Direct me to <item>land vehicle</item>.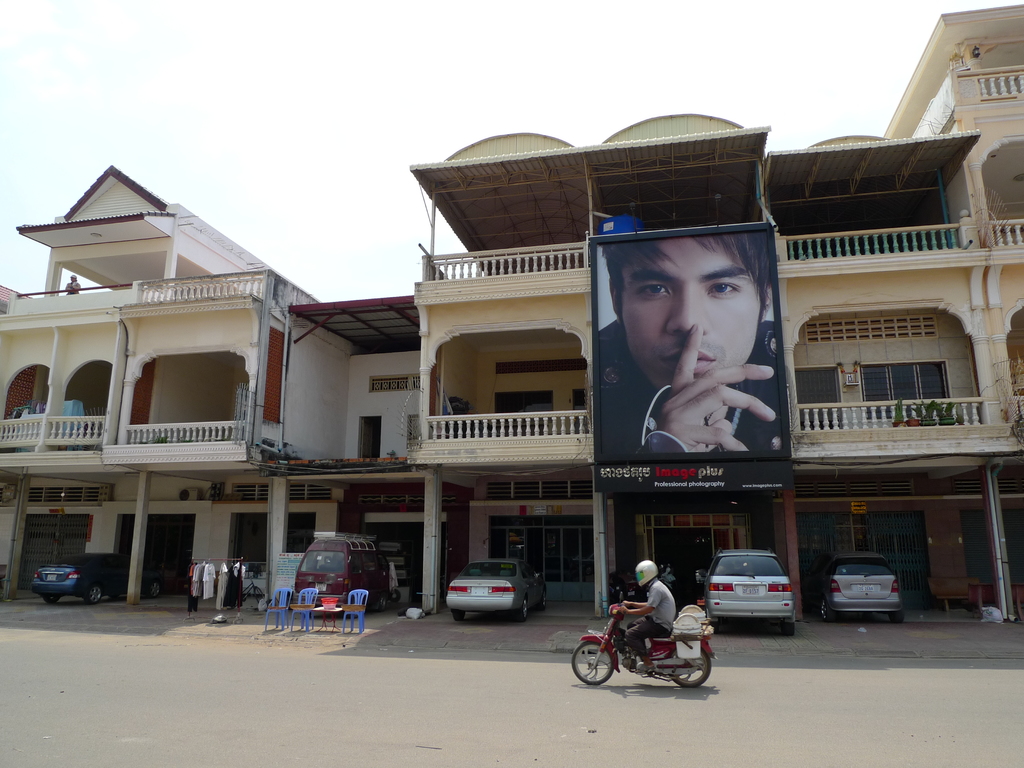
Direction: region(577, 602, 717, 701).
